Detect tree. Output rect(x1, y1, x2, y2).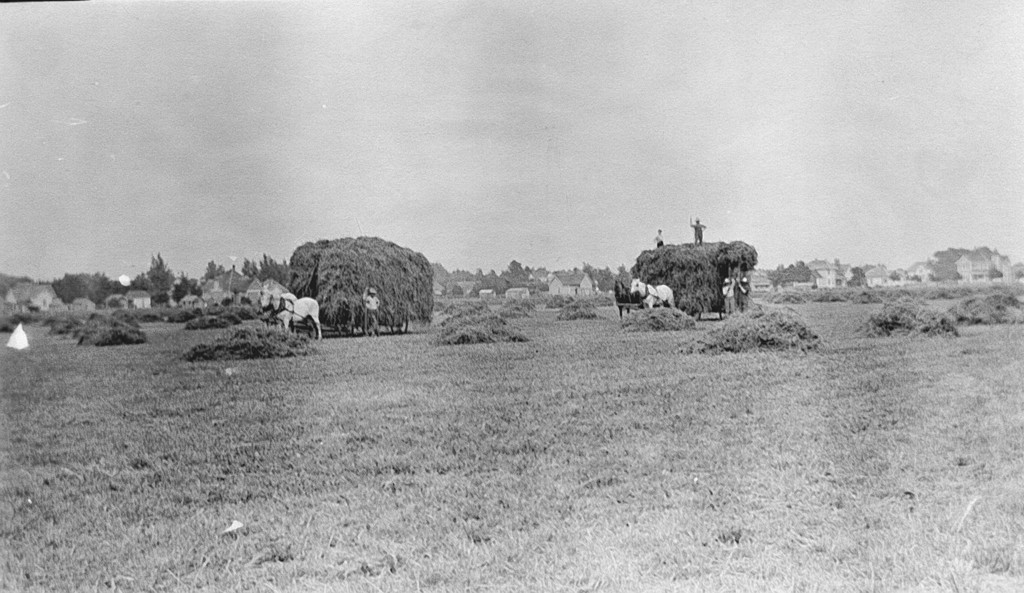
rect(507, 255, 525, 280).
